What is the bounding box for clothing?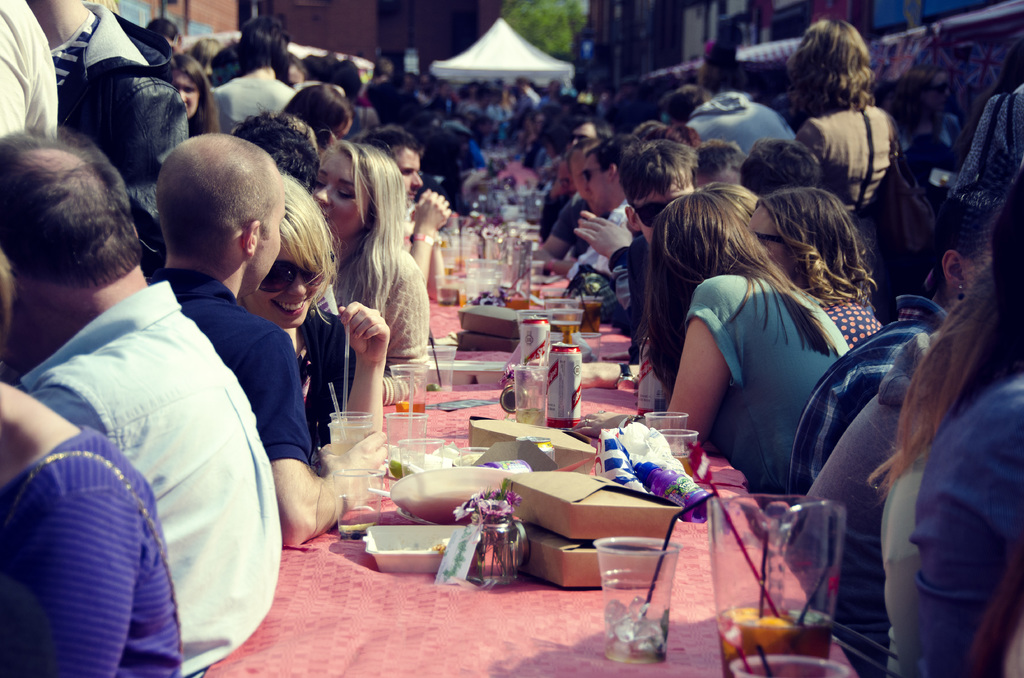
box=[546, 186, 593, 255].
